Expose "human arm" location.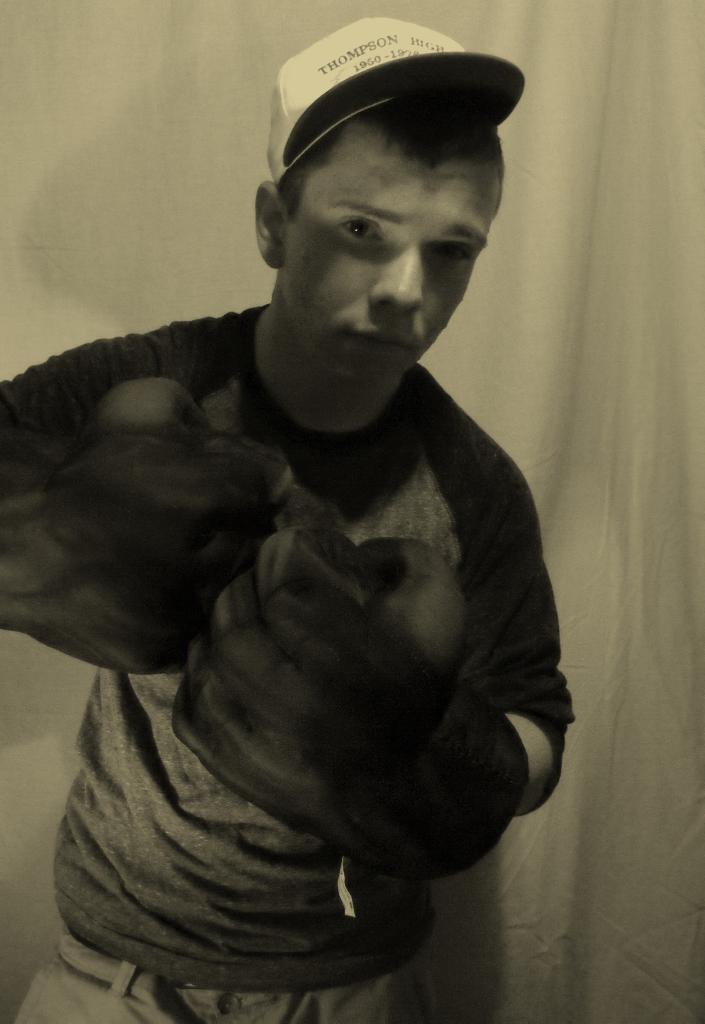
Exposed at 220,399,561,876.
